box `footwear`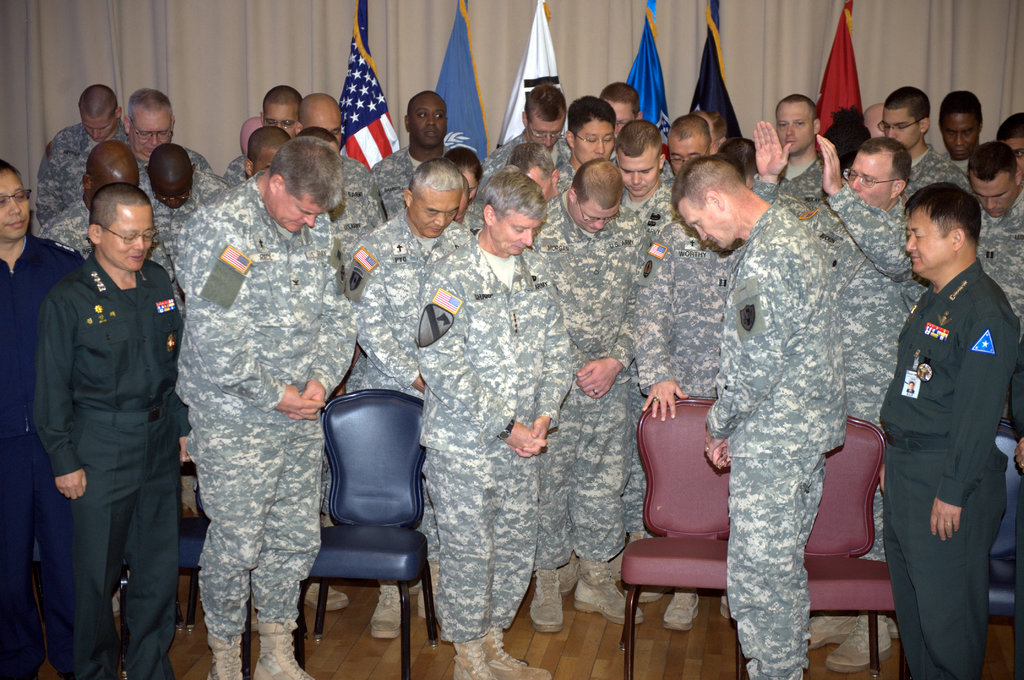
detection(805, 611, 851, 649)
